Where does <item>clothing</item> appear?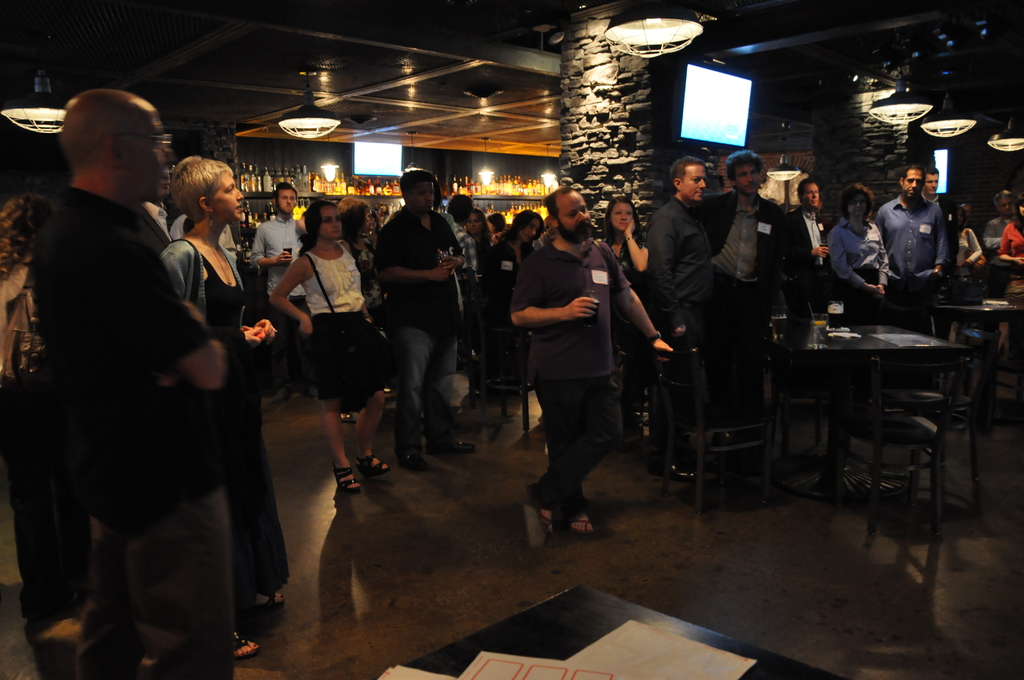
Appears at bbox=[874, 193, 950, 336].
